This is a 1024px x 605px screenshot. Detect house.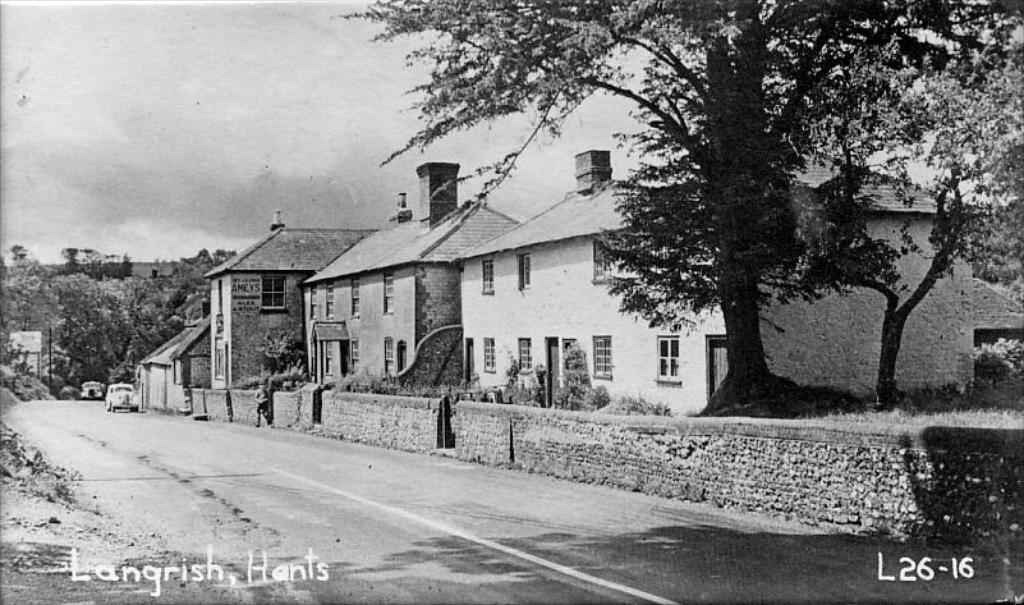
198 205 390 397.
